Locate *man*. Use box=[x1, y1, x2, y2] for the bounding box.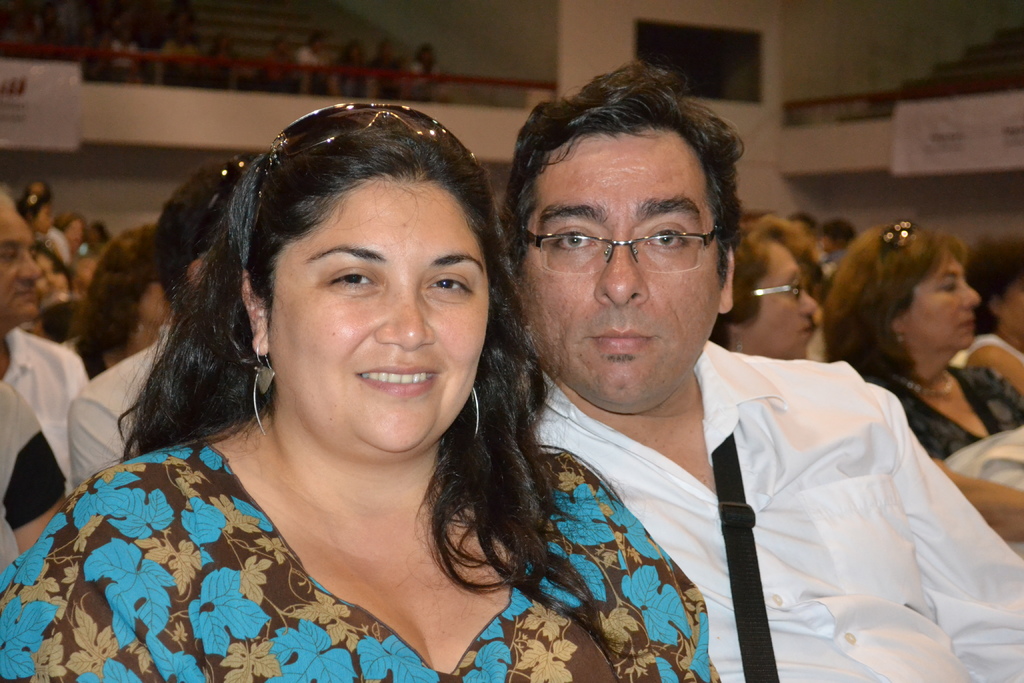
box=[68, 160, 244, 489].
